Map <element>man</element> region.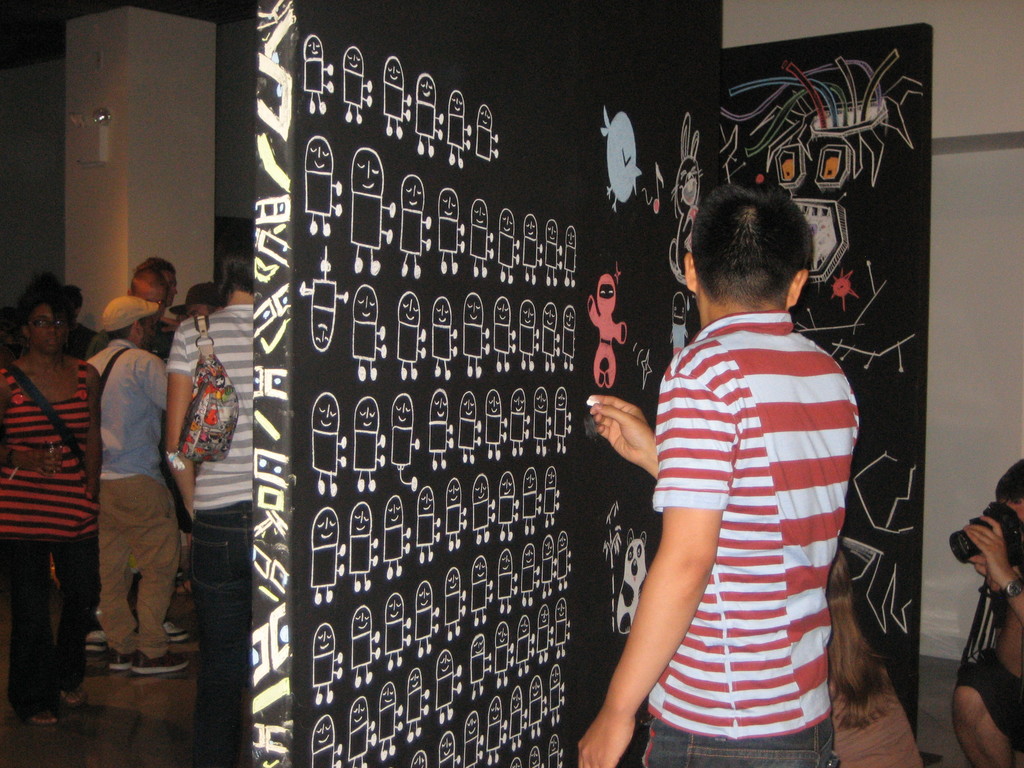
Mapped to [left=79, top=295, right=190, bottom=676].
